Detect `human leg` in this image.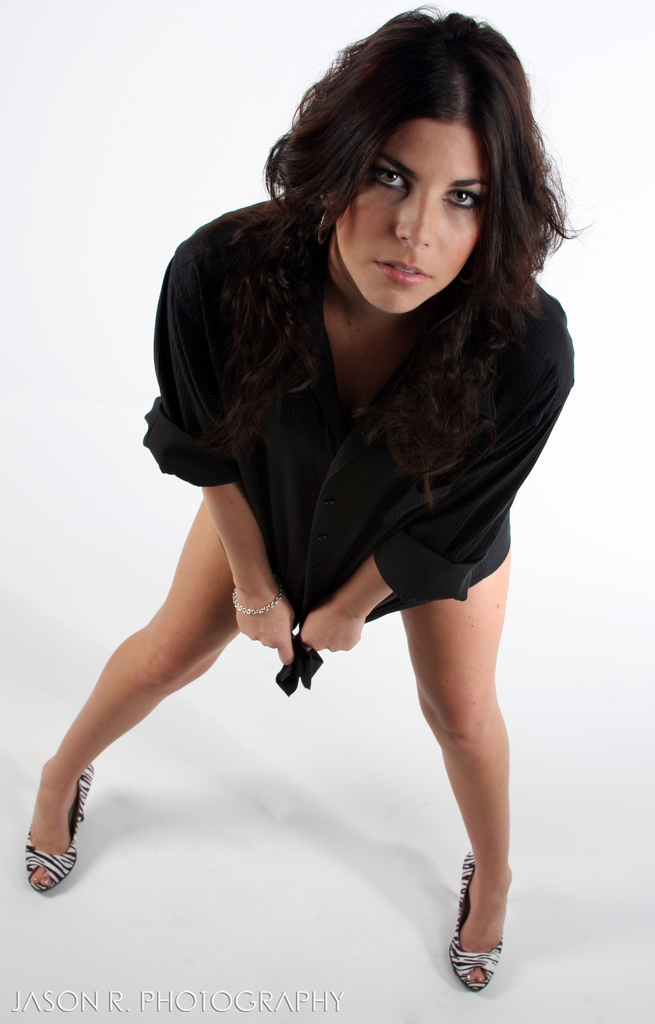
Detection: 385/555/533/996.
